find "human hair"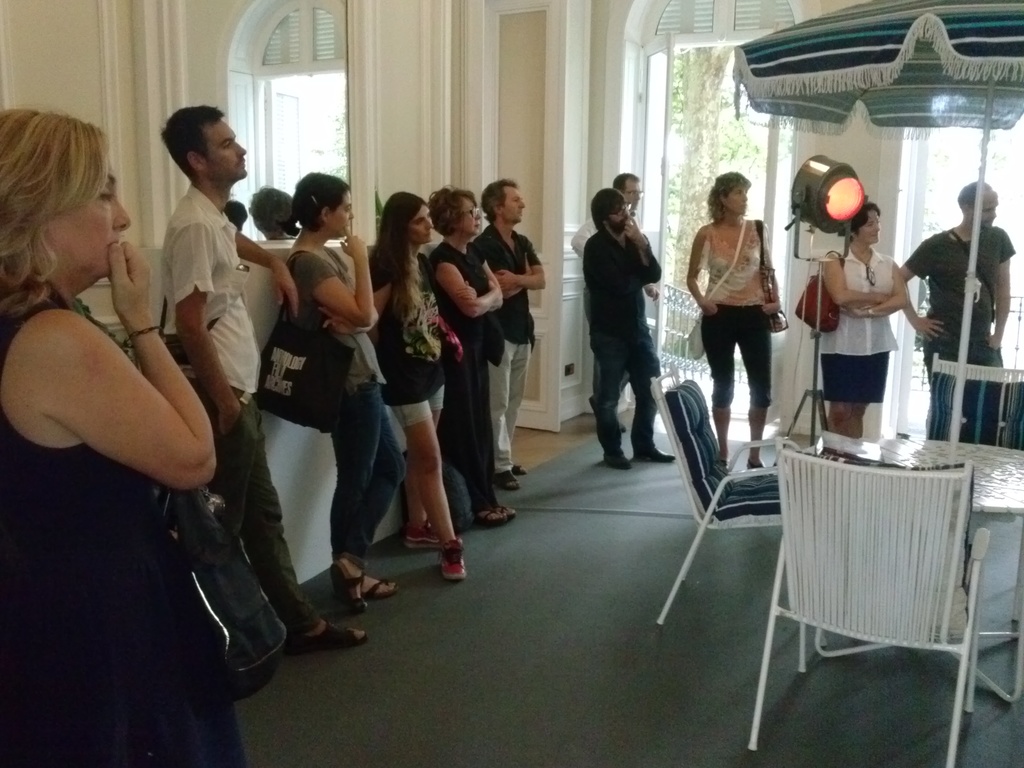
[157, 103, 226, 185]
